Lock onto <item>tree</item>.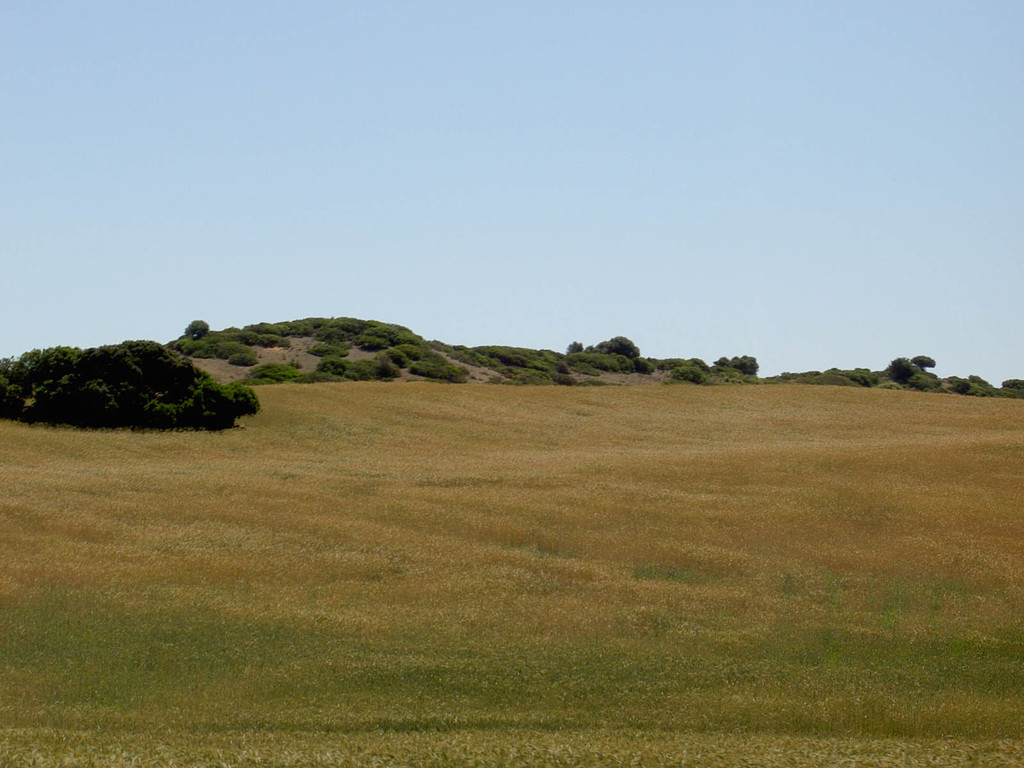
Locked: (x1=182, y1=316, x2=209, y2=336).
